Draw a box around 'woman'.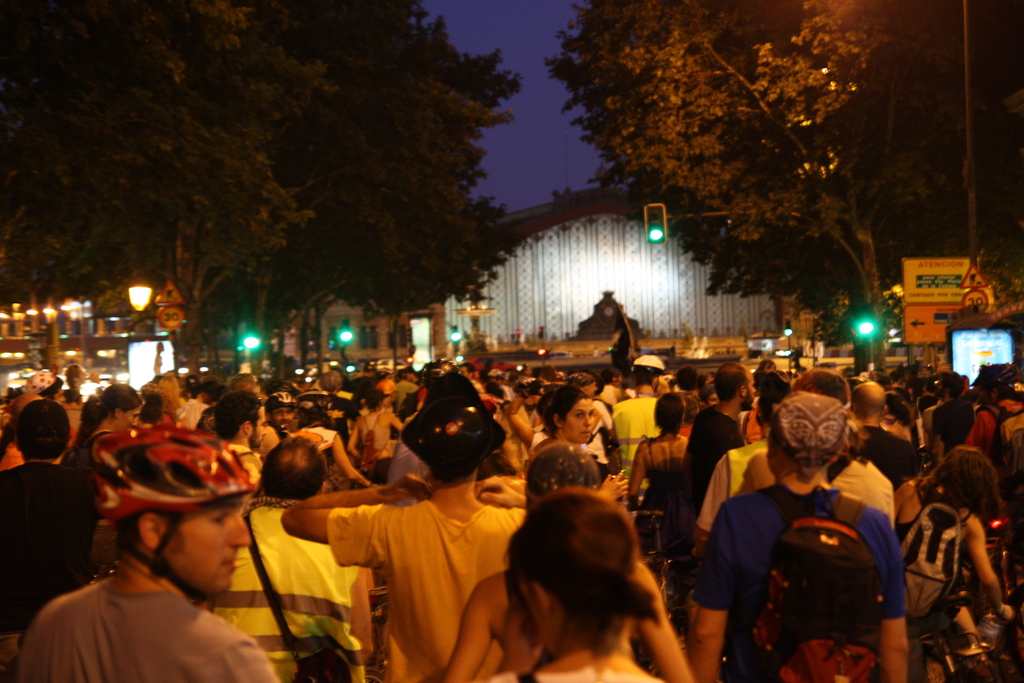
select_region(531, 391, 602, 454).
